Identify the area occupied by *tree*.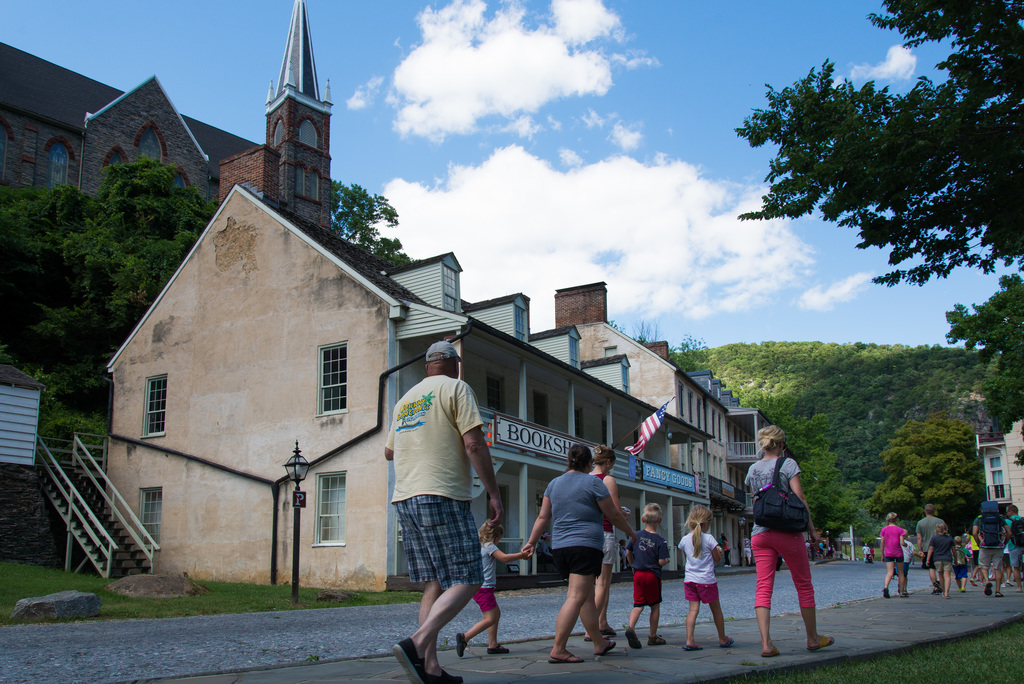
Area: locate(635, 316, 660, 348).
